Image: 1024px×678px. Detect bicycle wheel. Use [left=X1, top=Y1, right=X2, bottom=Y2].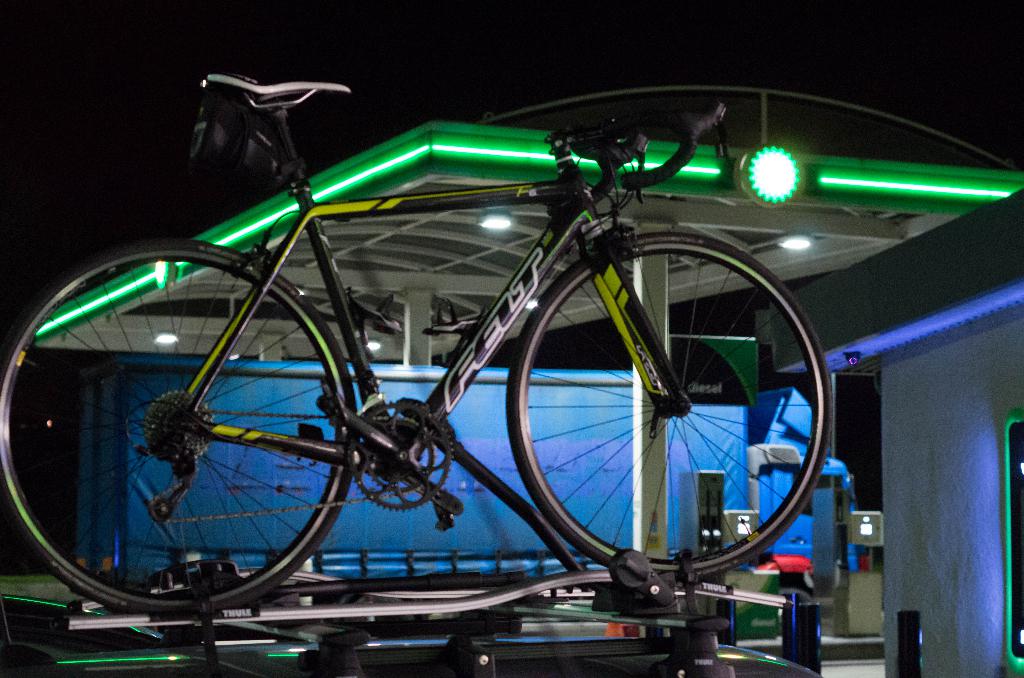
[left=0, top=239, right=367, bottom=611].
